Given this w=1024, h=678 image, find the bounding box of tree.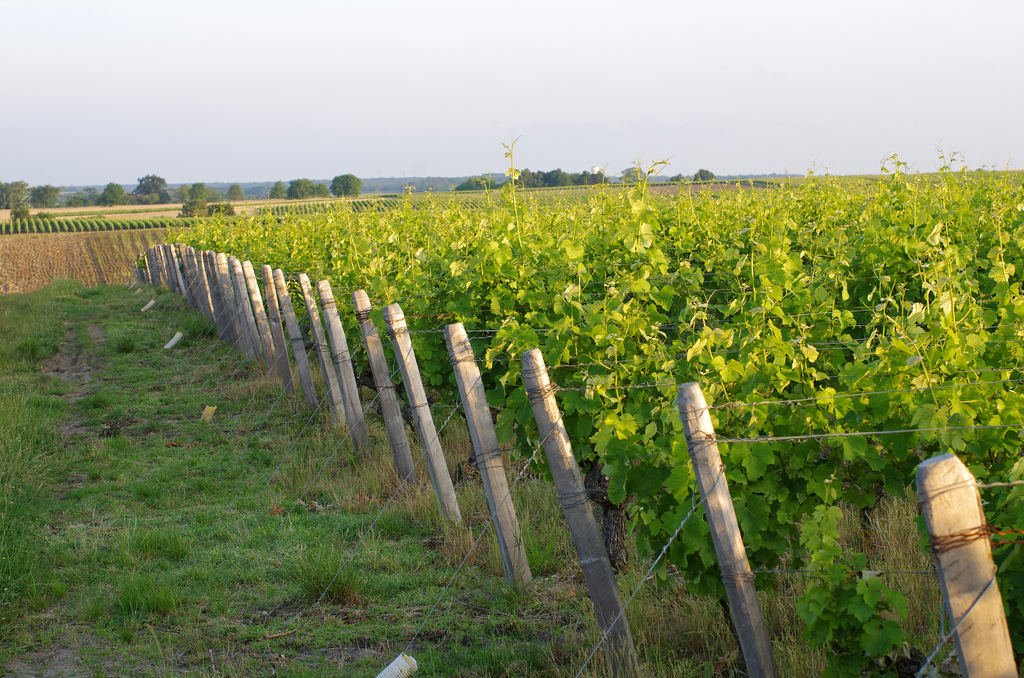
{"left": 172, "top": 197, "right": 236, "bottom": 220}.
